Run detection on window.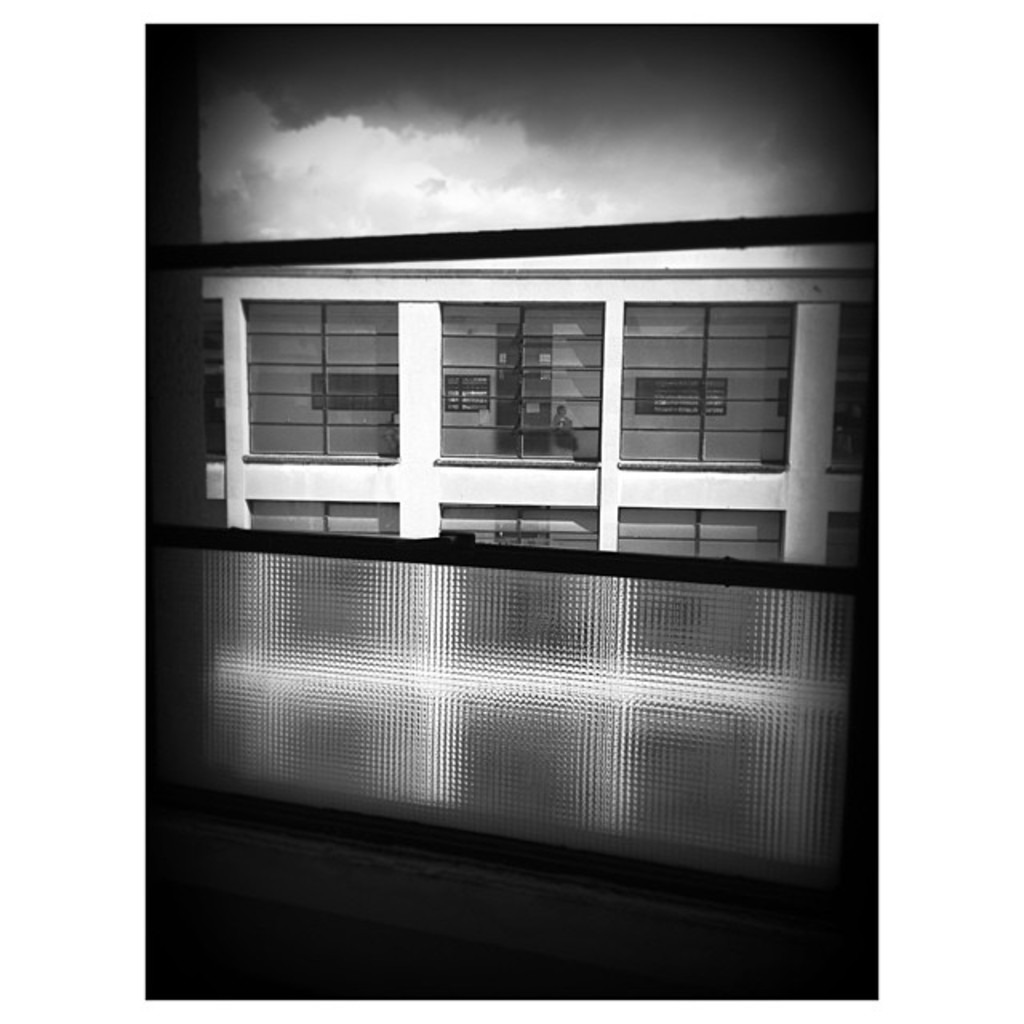
Result: bbox(840, 309, 870, 469).
